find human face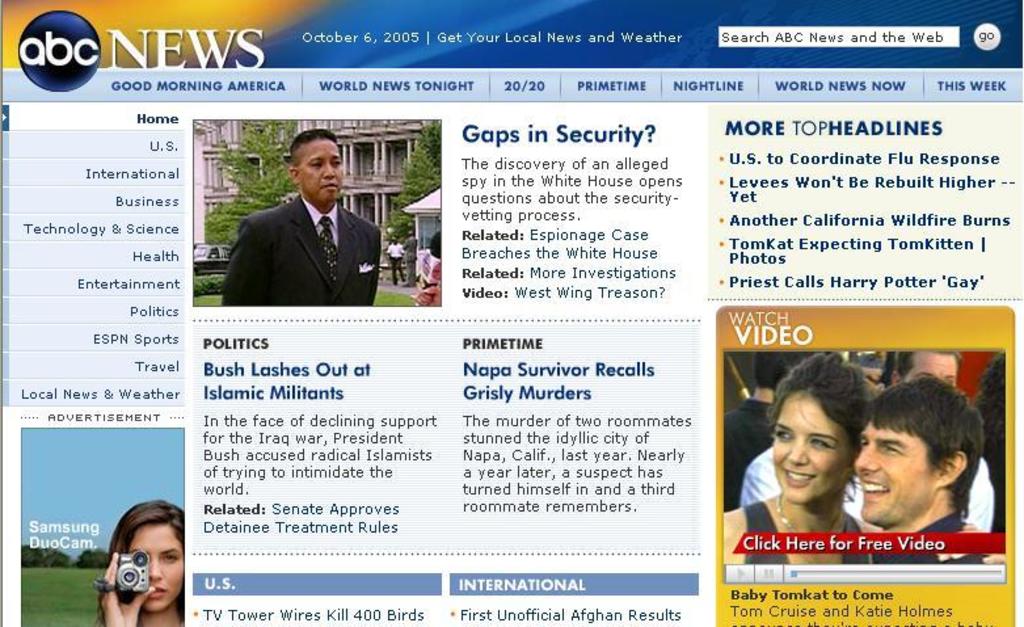
locate(299, 142, 344, 205)
